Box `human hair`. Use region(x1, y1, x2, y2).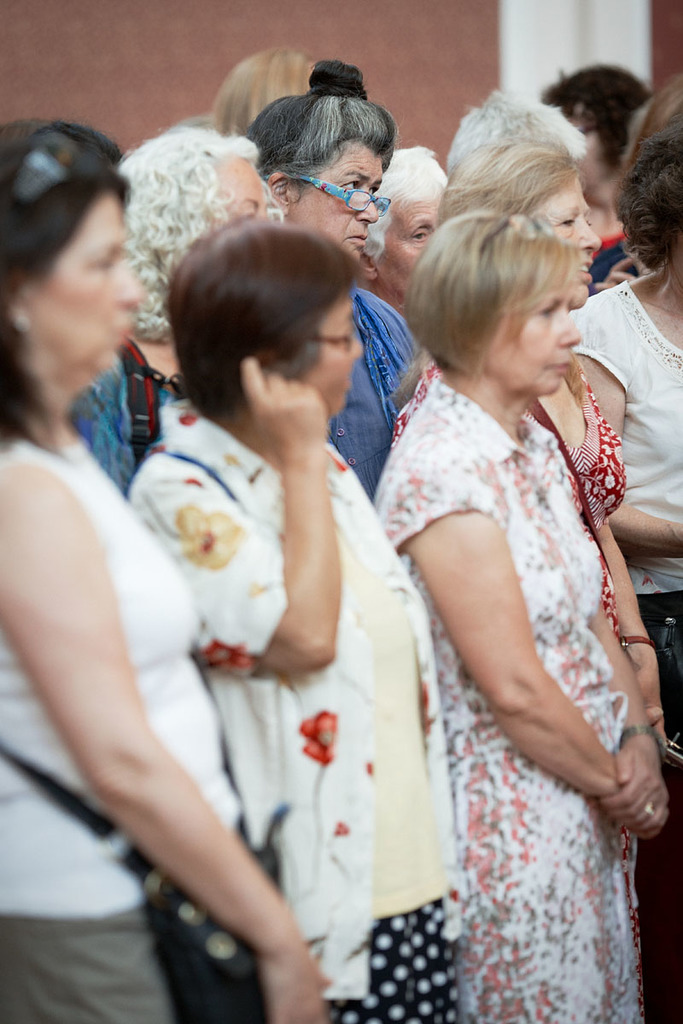
region(0, 118, 124, 164).
